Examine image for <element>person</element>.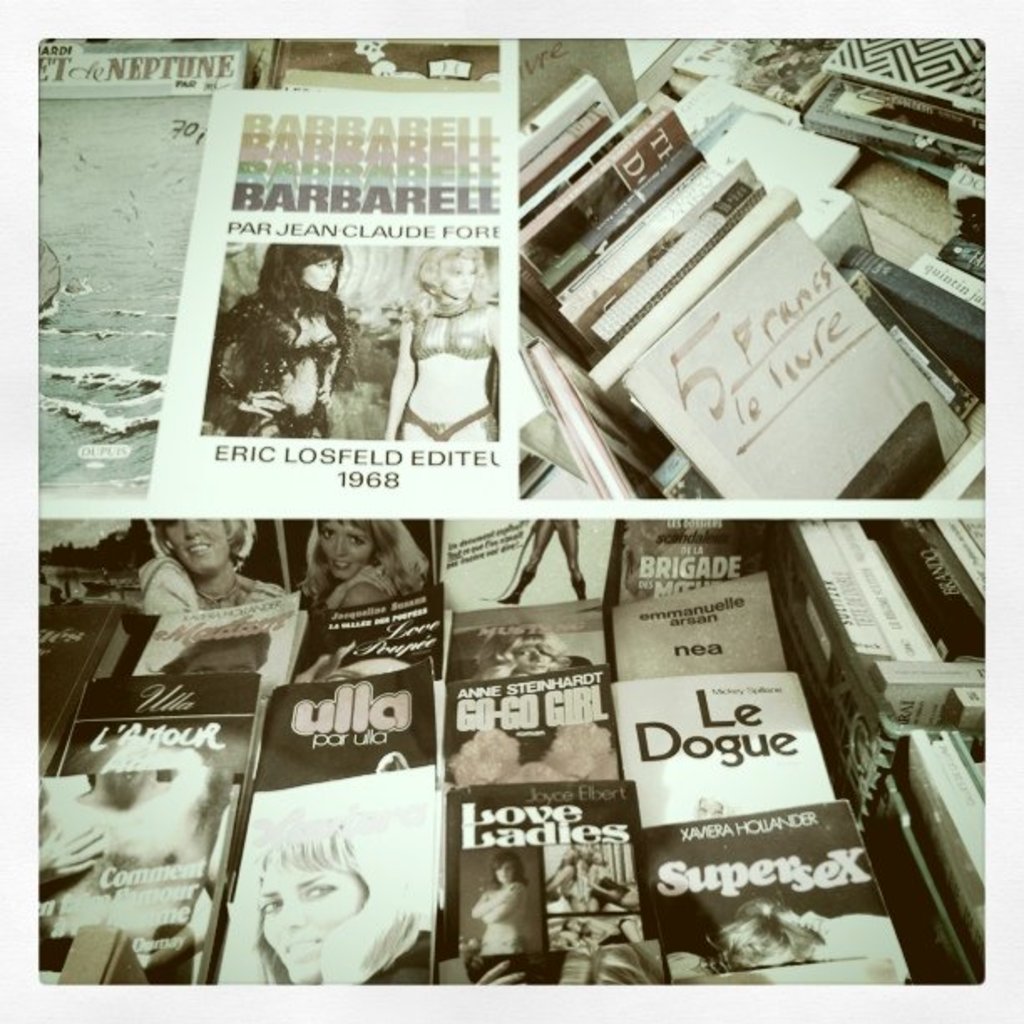
Examination result: [452,626,587,681].
